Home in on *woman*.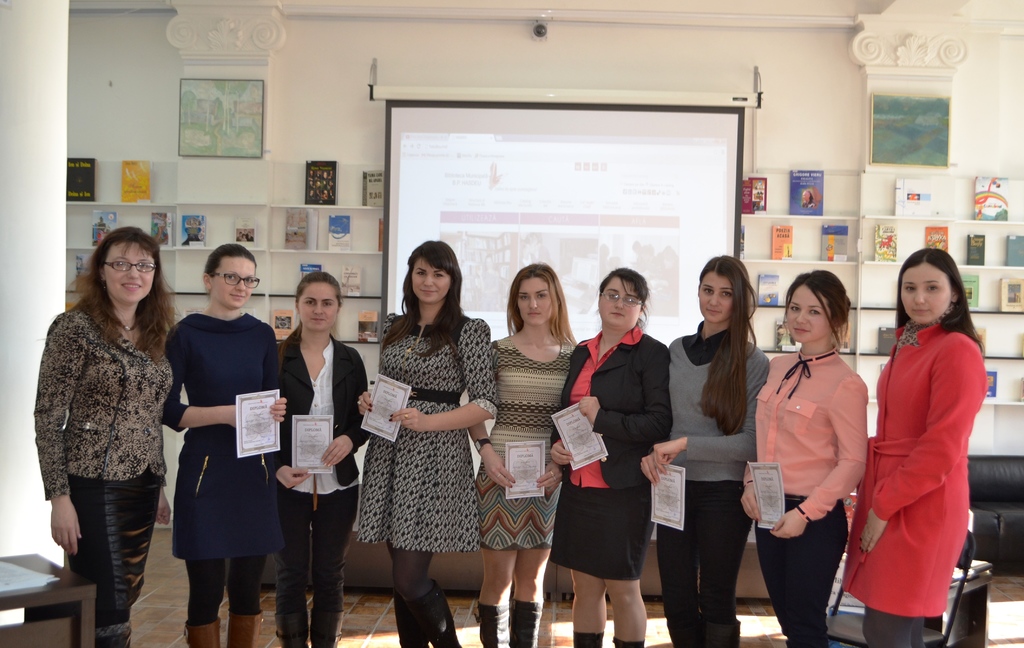
Homed in at BBox(465, 264, 579, 647).
